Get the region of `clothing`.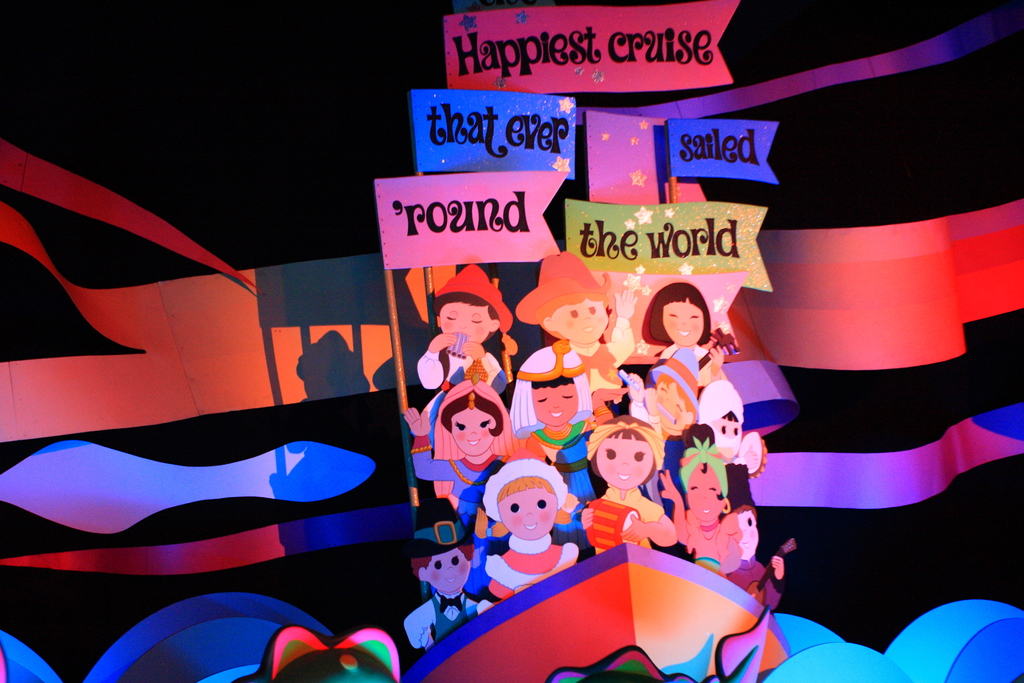
bbox=[687, 511, 737, 580].
